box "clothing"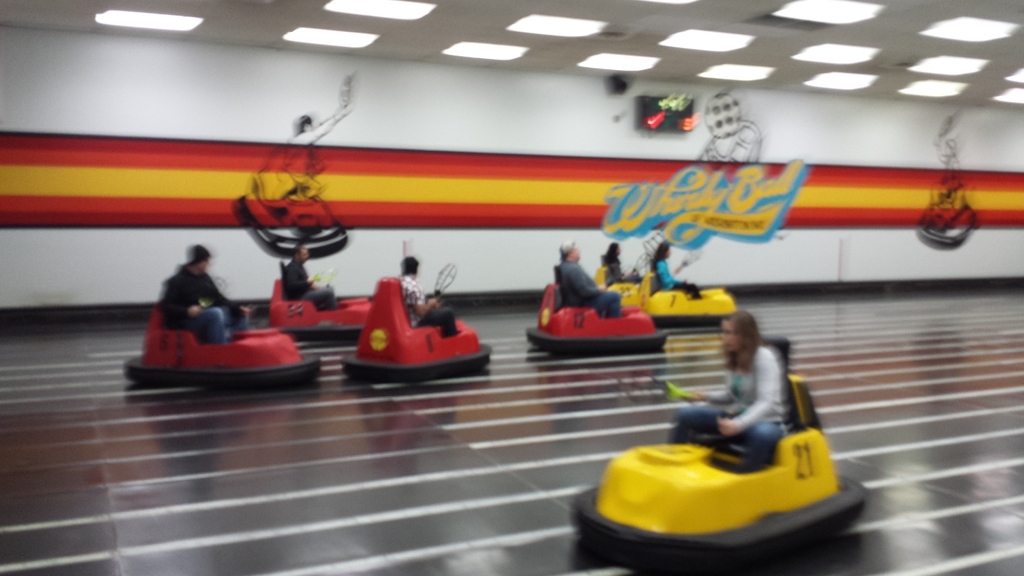
bbox=[159, 264, 254, 348]
